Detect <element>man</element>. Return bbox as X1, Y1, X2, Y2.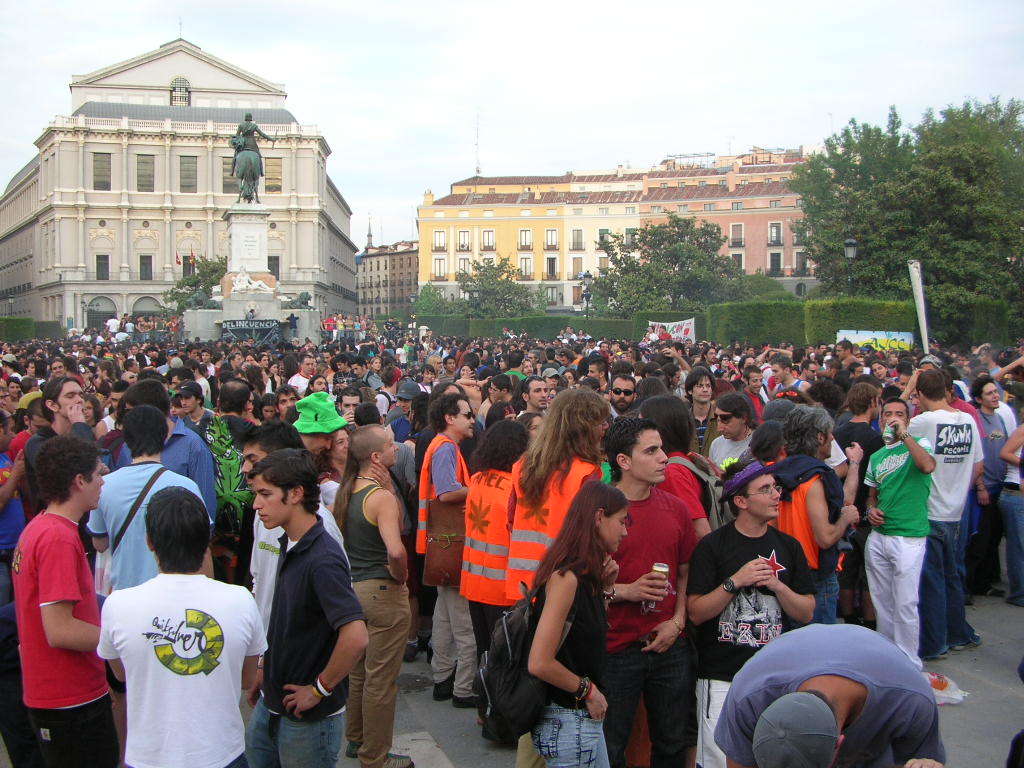
857, 398, 936, 666.
